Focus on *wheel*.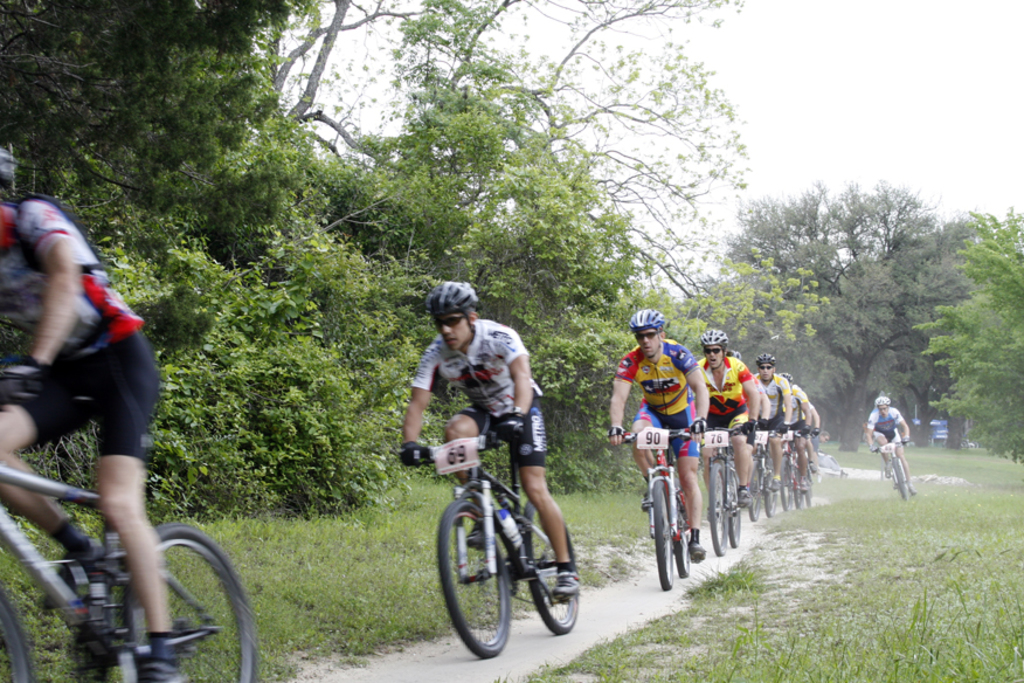
Focused at {"x1": 710, "y1": 464, "x2": 725, "y2": 554}.
